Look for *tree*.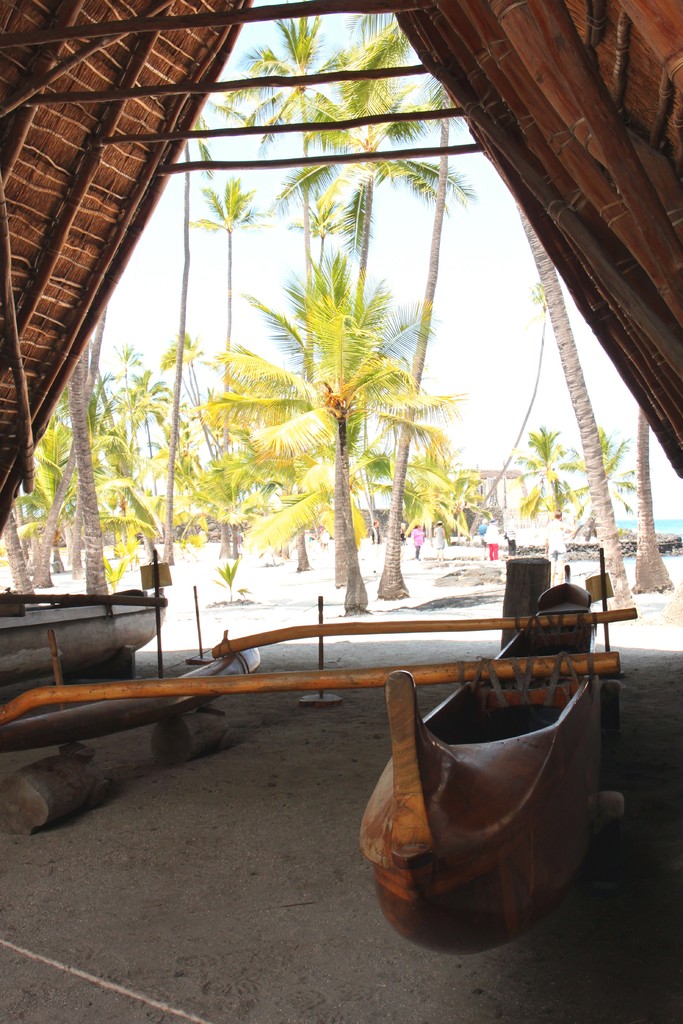
Found: [x1=258, y1=374, x2=317, y2=556].
